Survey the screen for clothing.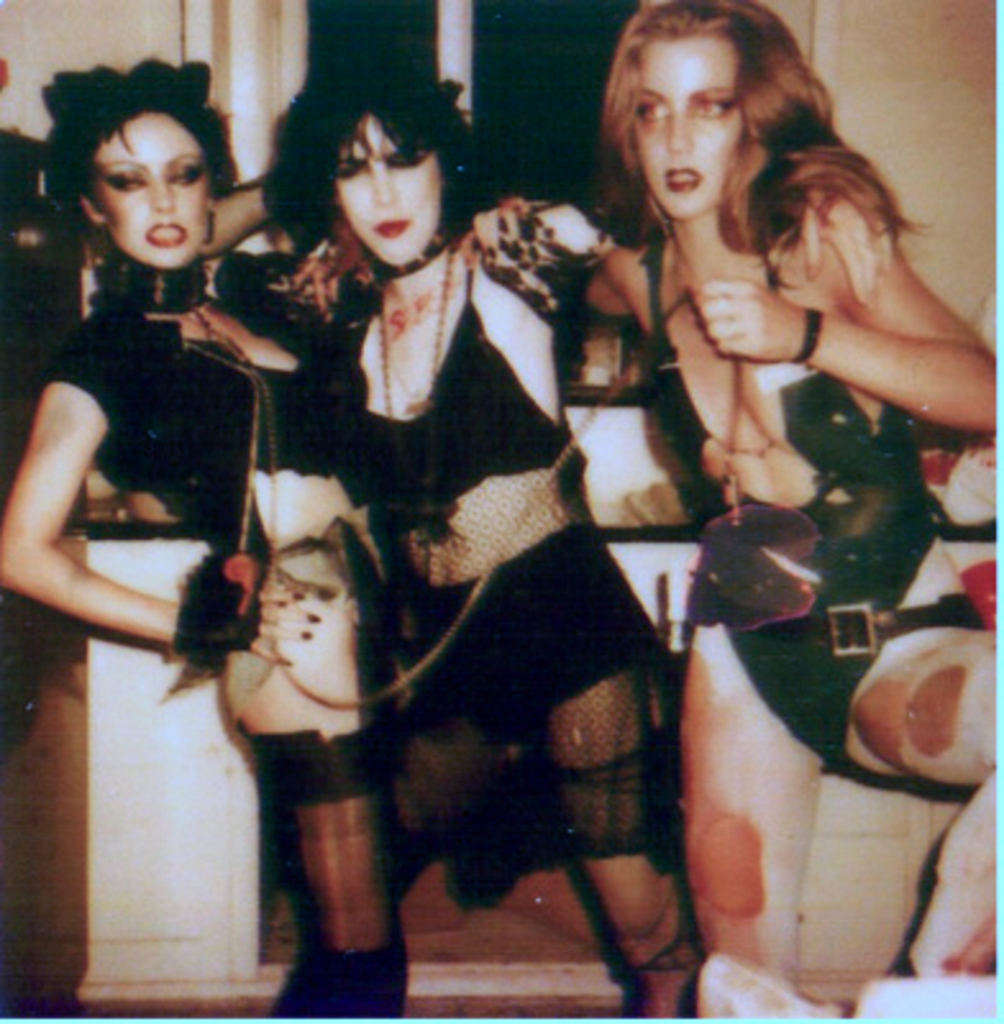
Survey found: 302:256:676:945.
